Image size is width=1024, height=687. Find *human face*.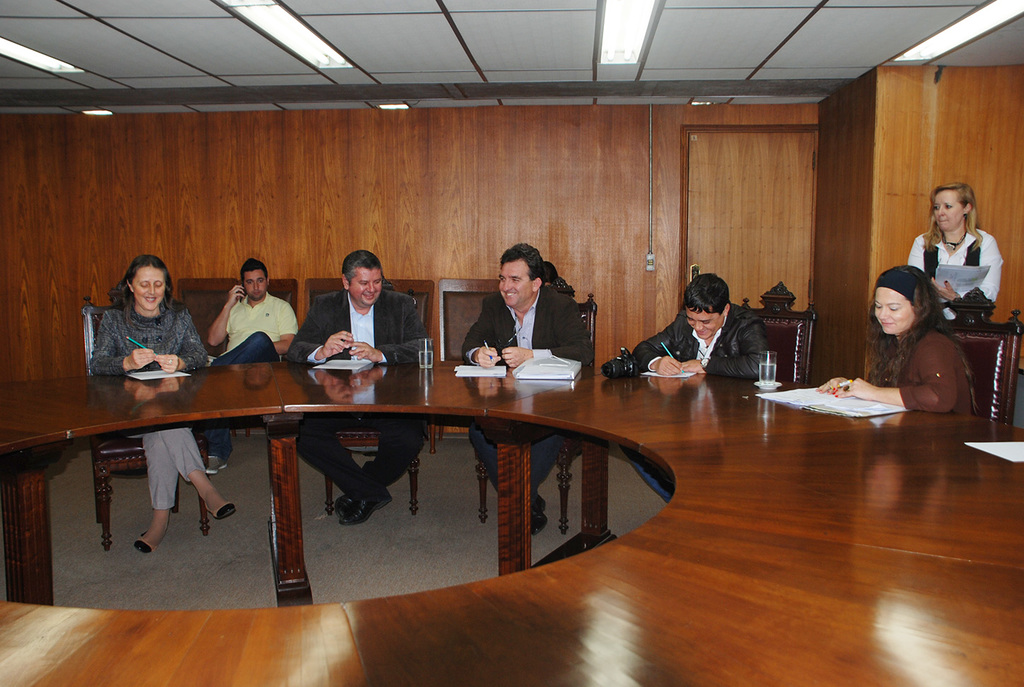
(x1=685, y1=308, x2=723, y2=334).
